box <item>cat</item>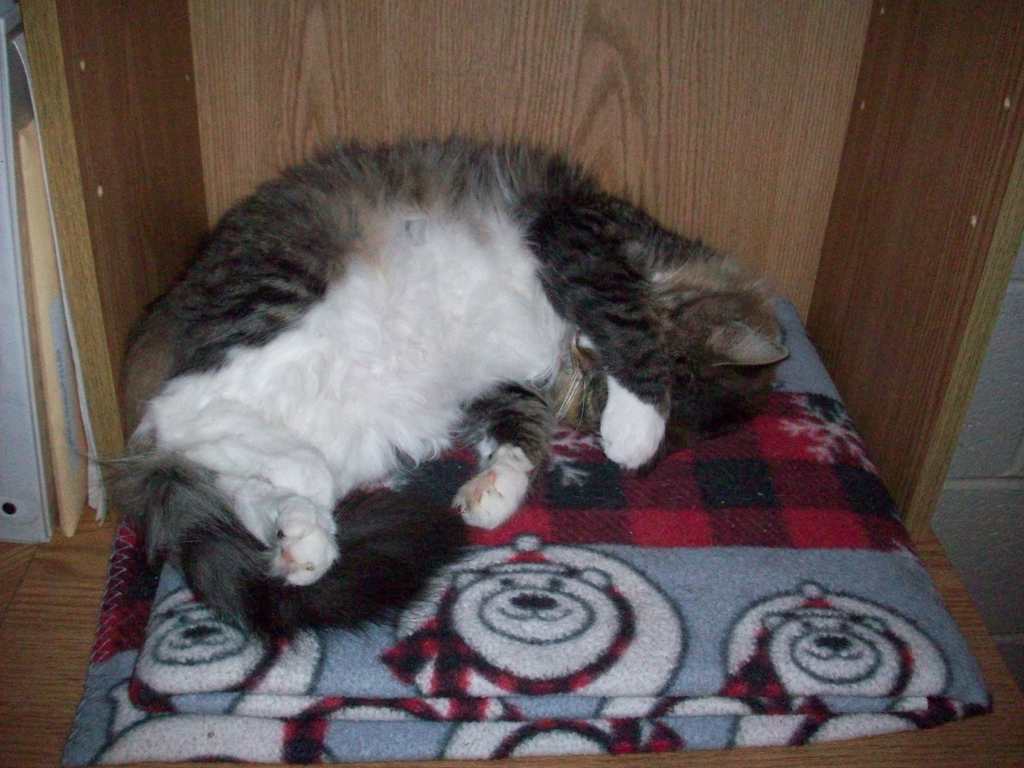
70:131:795:643
